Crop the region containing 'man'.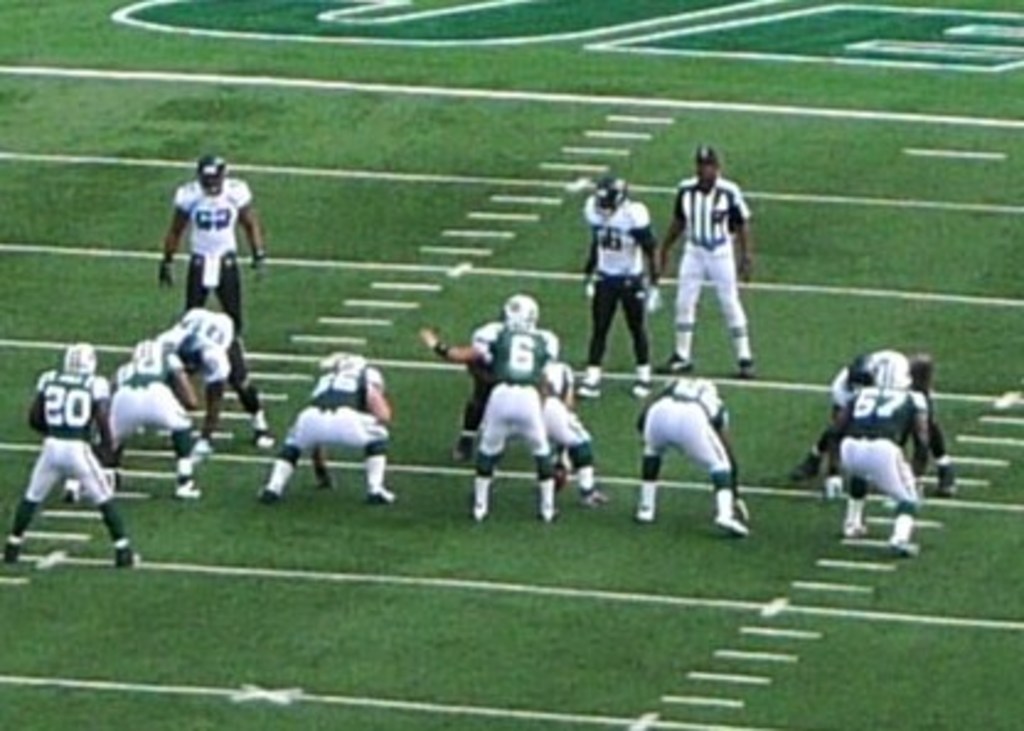
Crop region: detection(158, 305, 261, 465).
